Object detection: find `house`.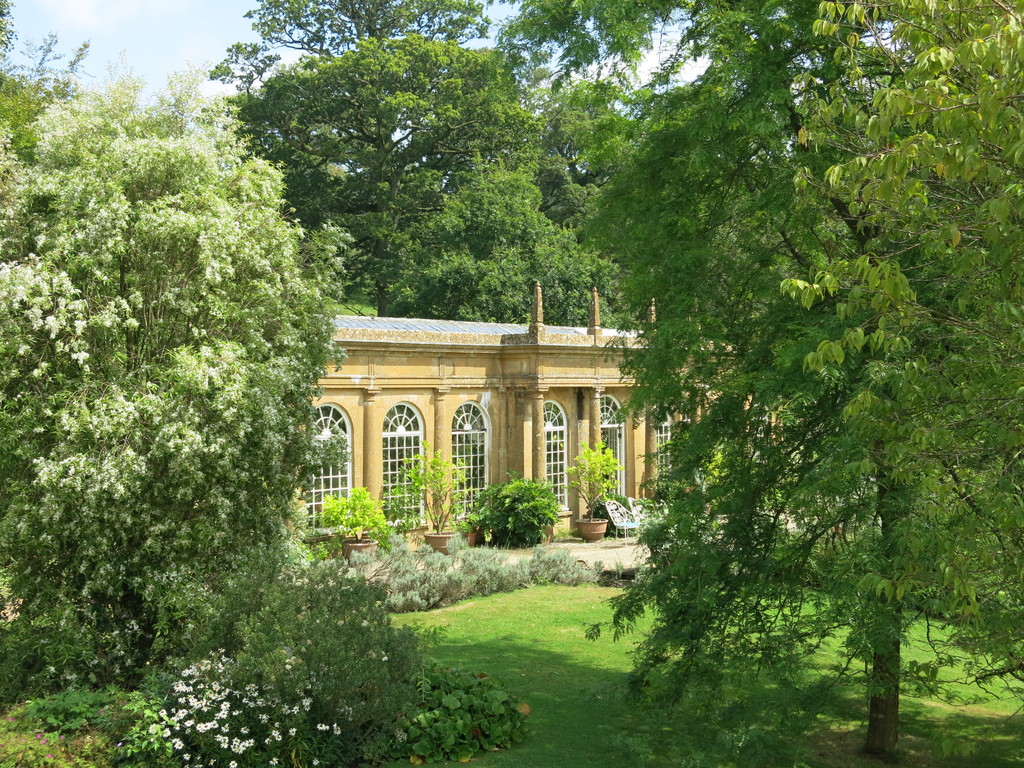
[x1=281, y1=278, x2=776, y2=568].
